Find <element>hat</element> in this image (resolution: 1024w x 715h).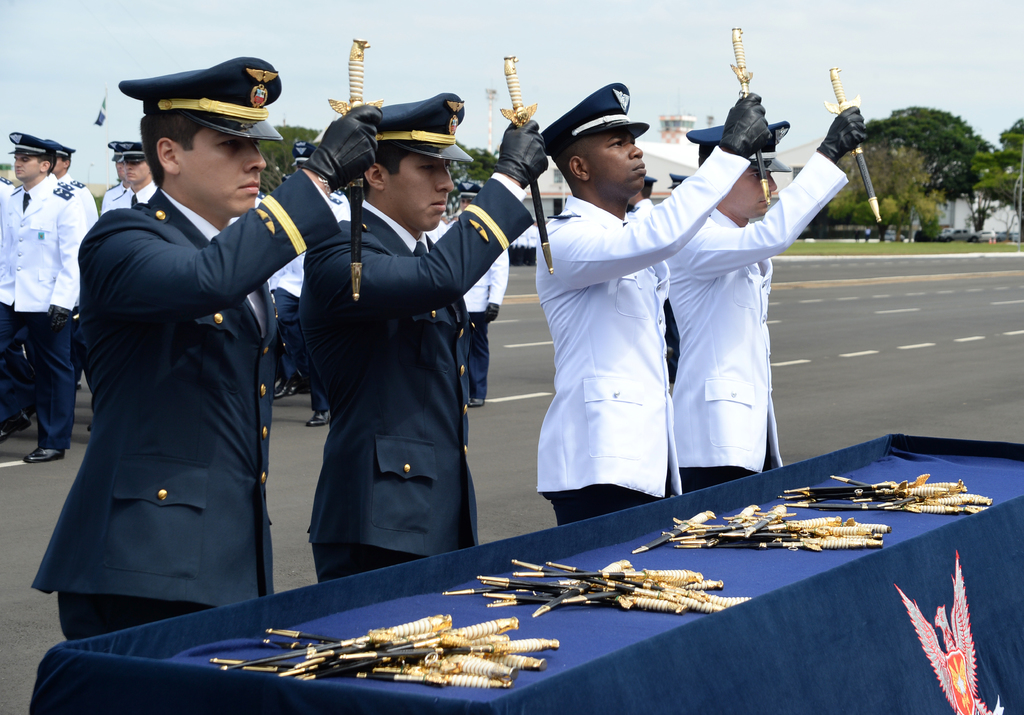
Rect(684, 120, 792, 173).
